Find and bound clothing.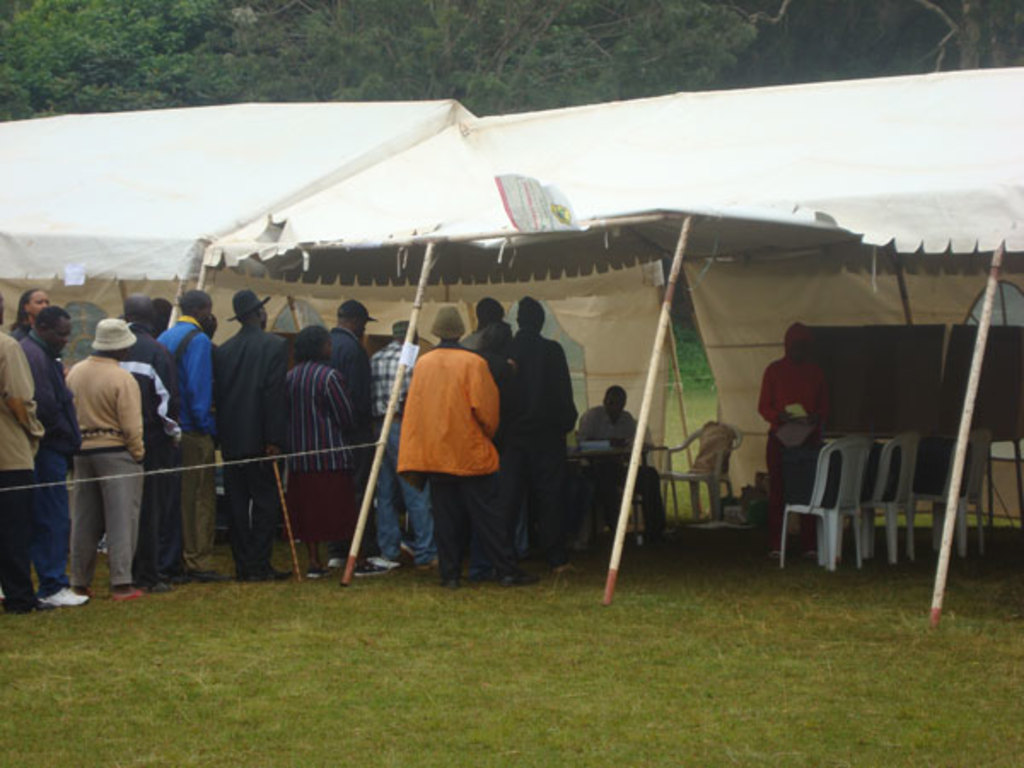
Bound: select_region(119, 336, 177, 568).
